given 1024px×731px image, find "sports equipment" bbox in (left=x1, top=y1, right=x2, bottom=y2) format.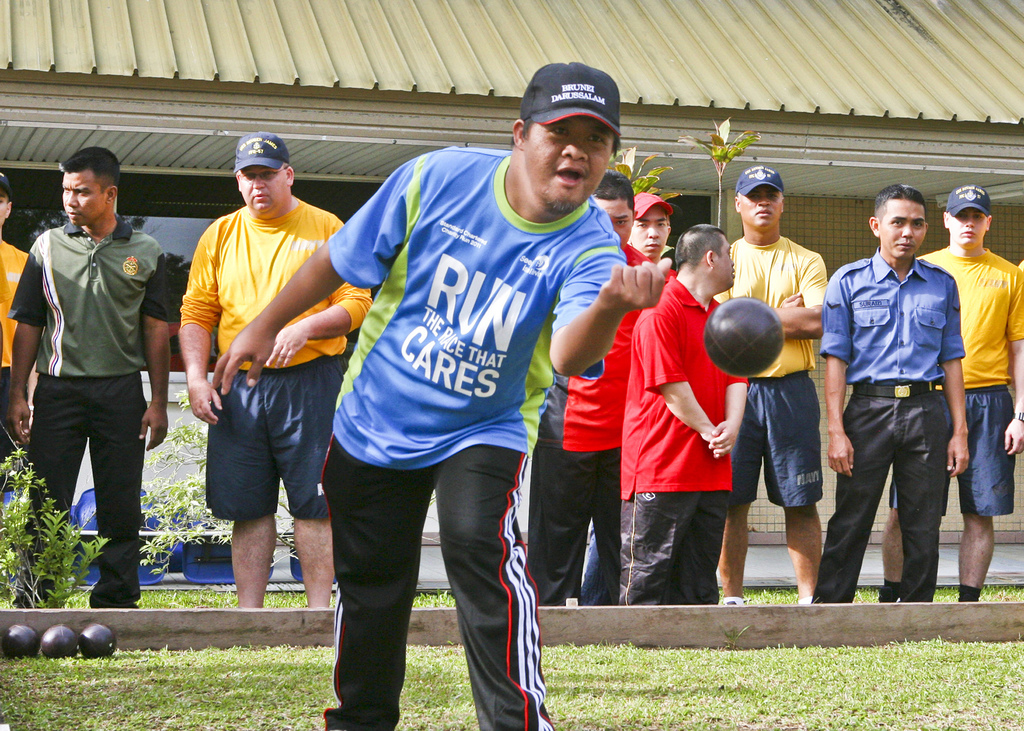
(left=706, top=294, right=782, bottom=377).
